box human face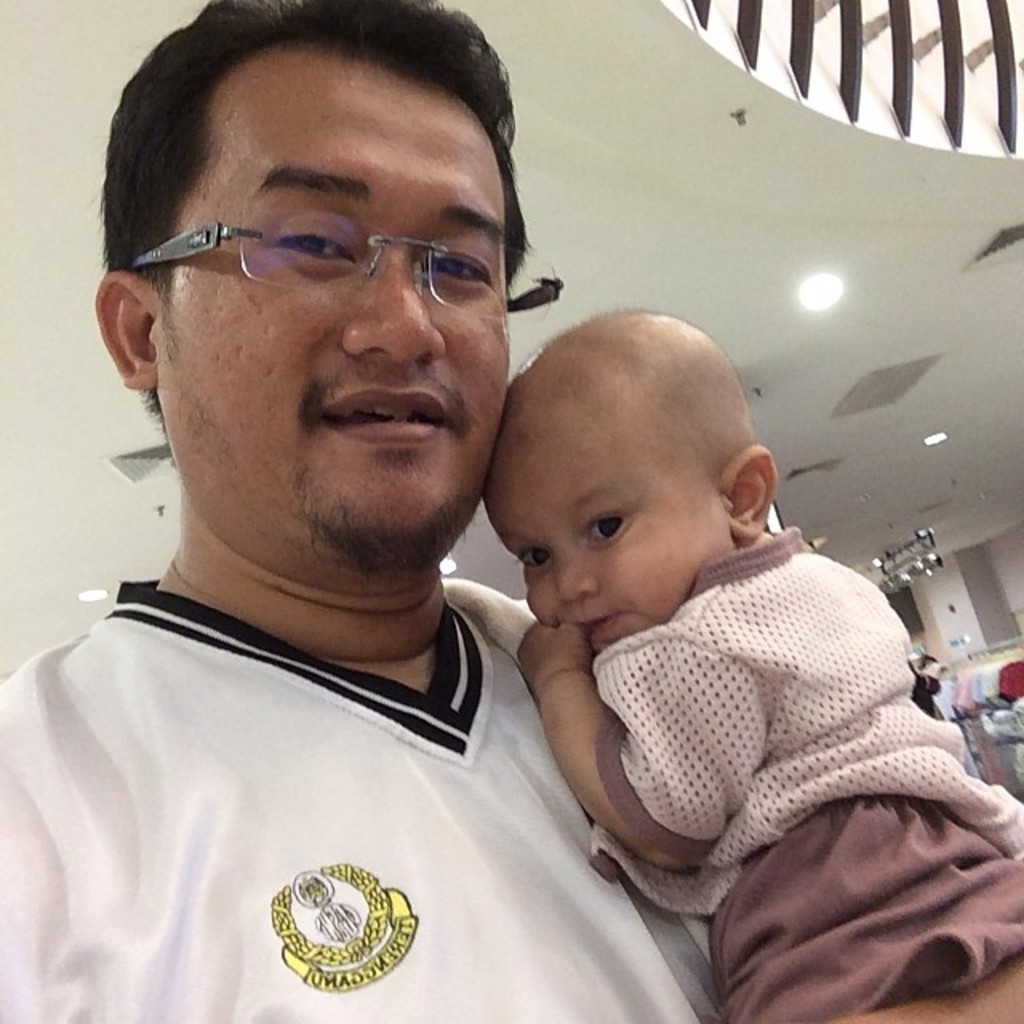
x1=498, y1=443, x2=720, y2=654
